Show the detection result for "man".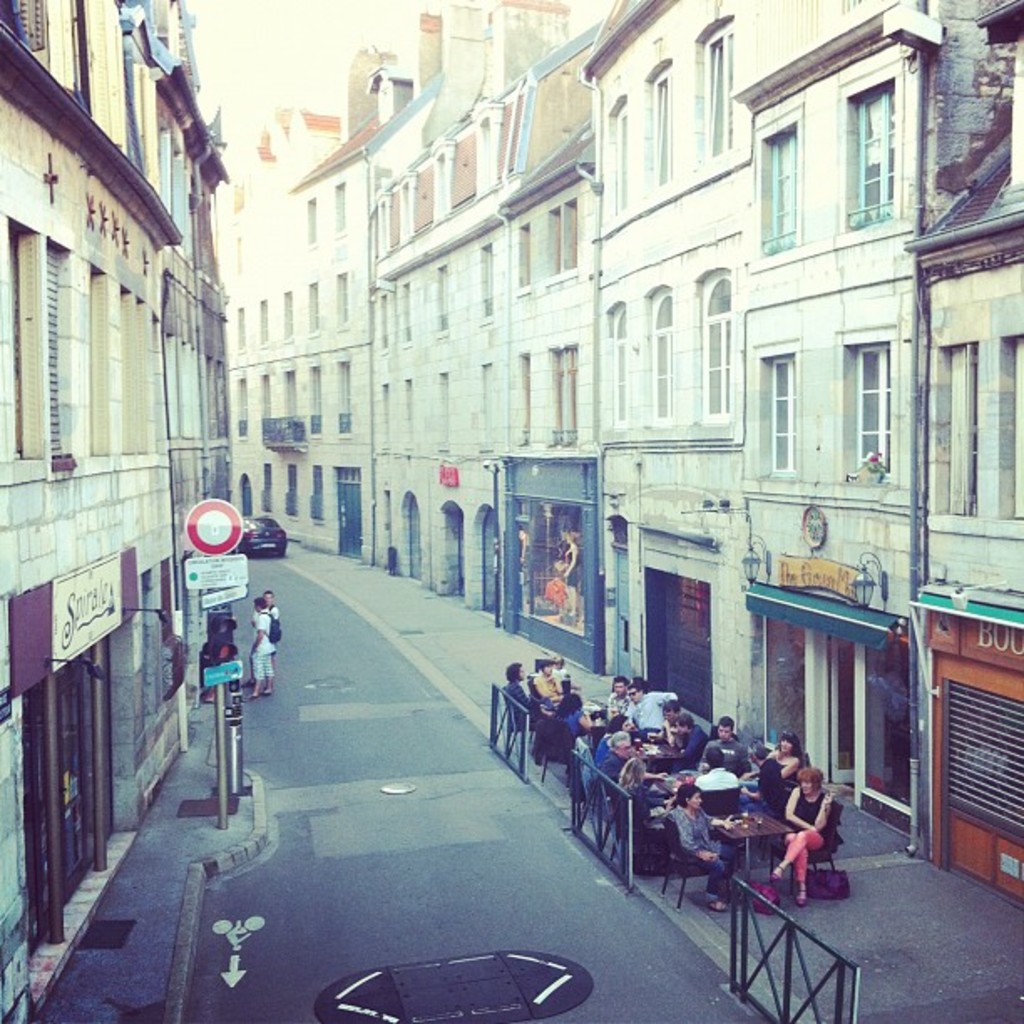
[500,663,537,724].
